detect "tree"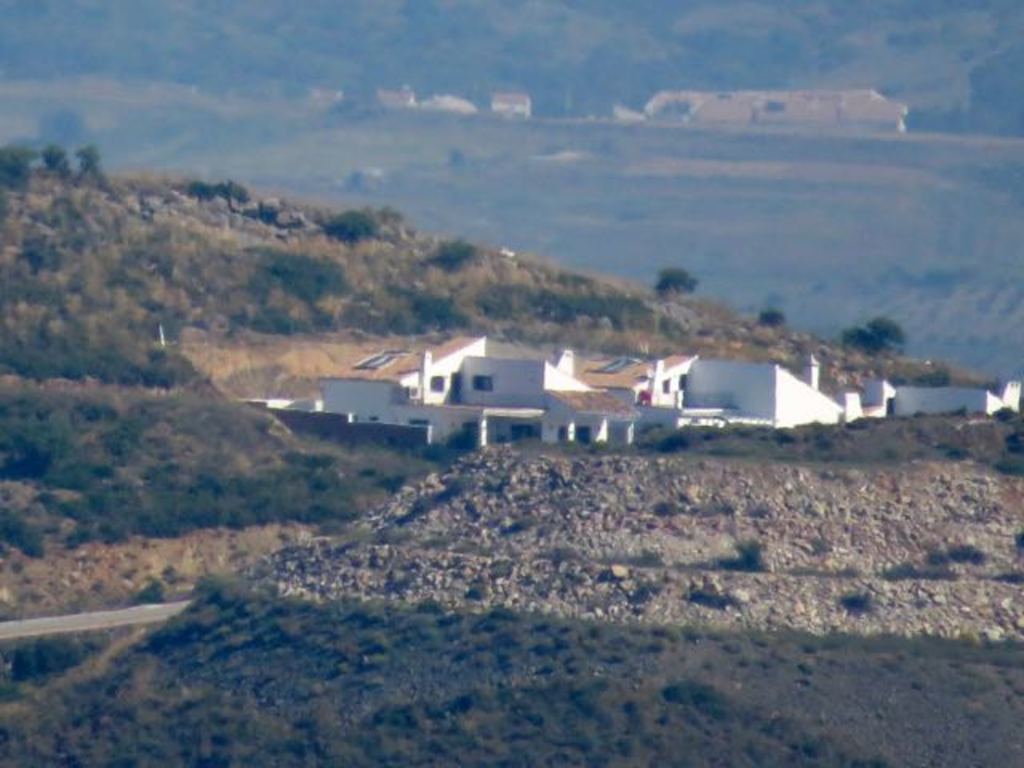
x1=421 y1=243 x2=475 y2=275
